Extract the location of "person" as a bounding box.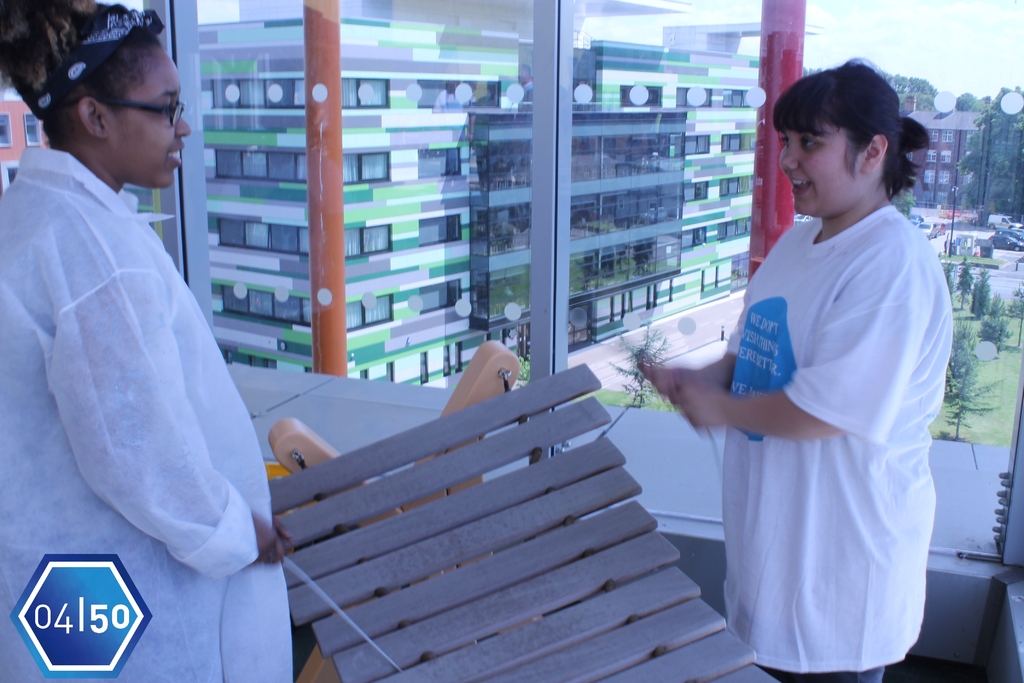
x1=671, y1=77, x2=948, y2=682.
